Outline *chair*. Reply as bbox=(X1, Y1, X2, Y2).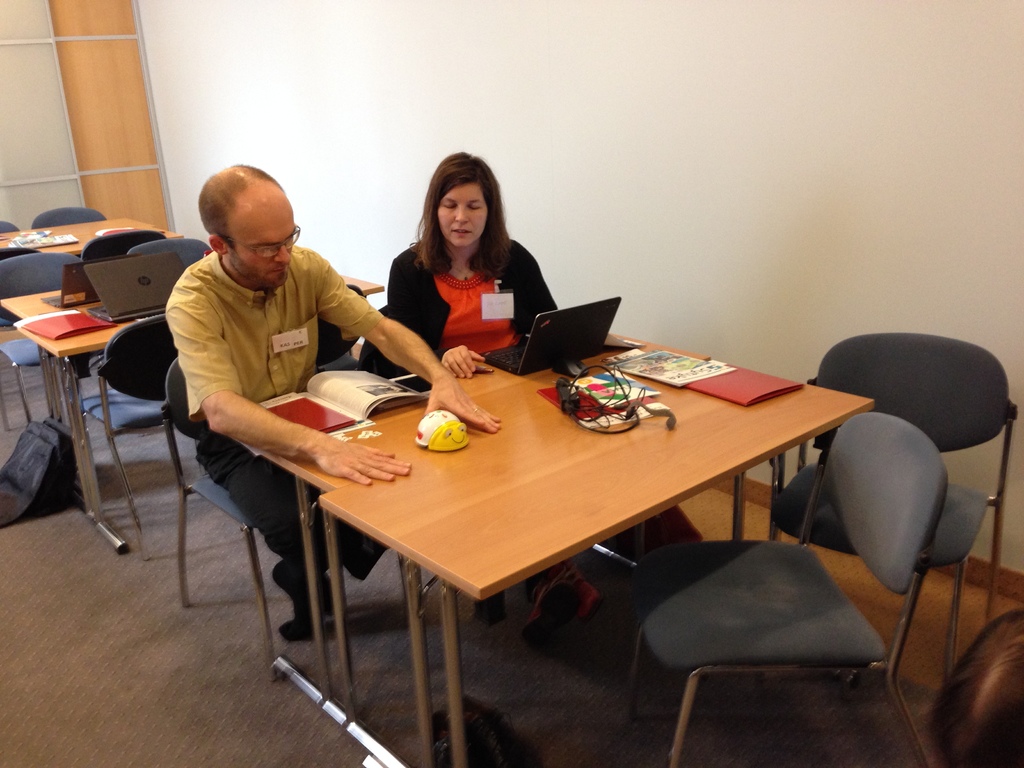
bbox=(768, 329, 1020, 696).
